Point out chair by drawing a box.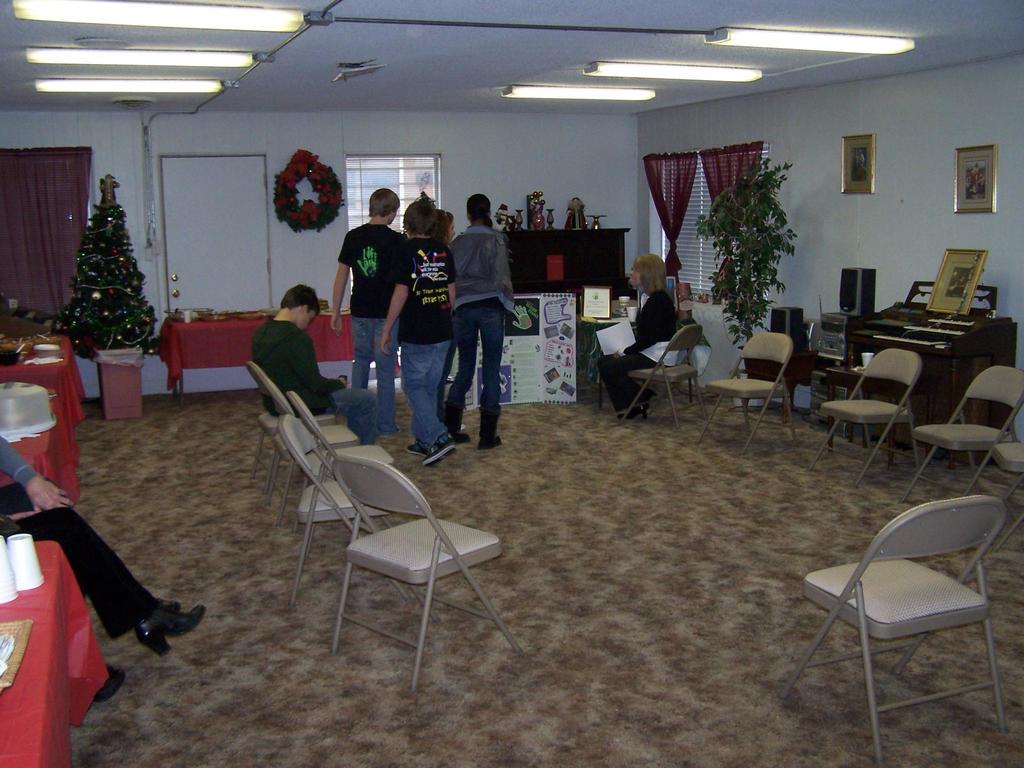
{"left": 246, "top": 364, "right": 340, "bottom": 499}.
